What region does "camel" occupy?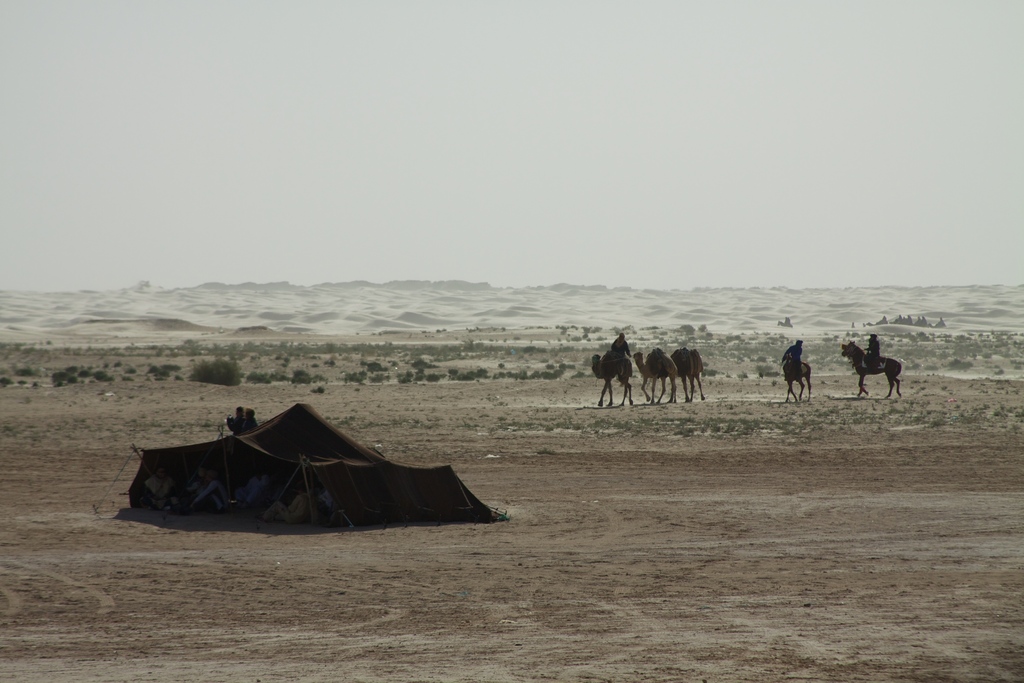
x1=675 y1=345 x2=703 y2=402.
